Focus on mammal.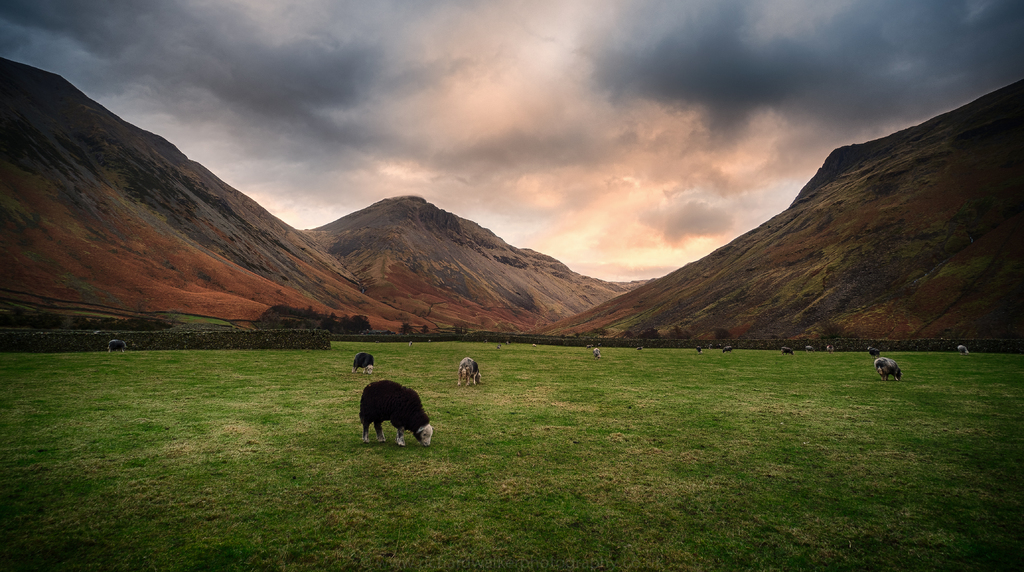
Focused at [left=456, top=354, right=483, bottom=388].
